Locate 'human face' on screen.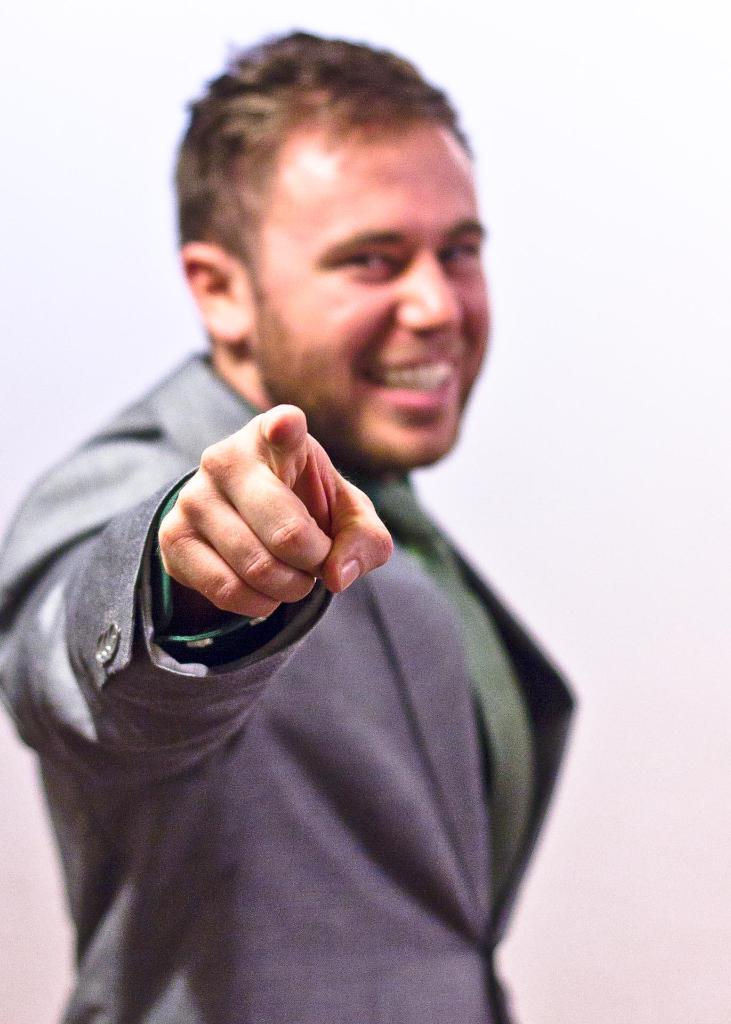
On screen at (x1=246, y1=120, x2=486, y2=462).
